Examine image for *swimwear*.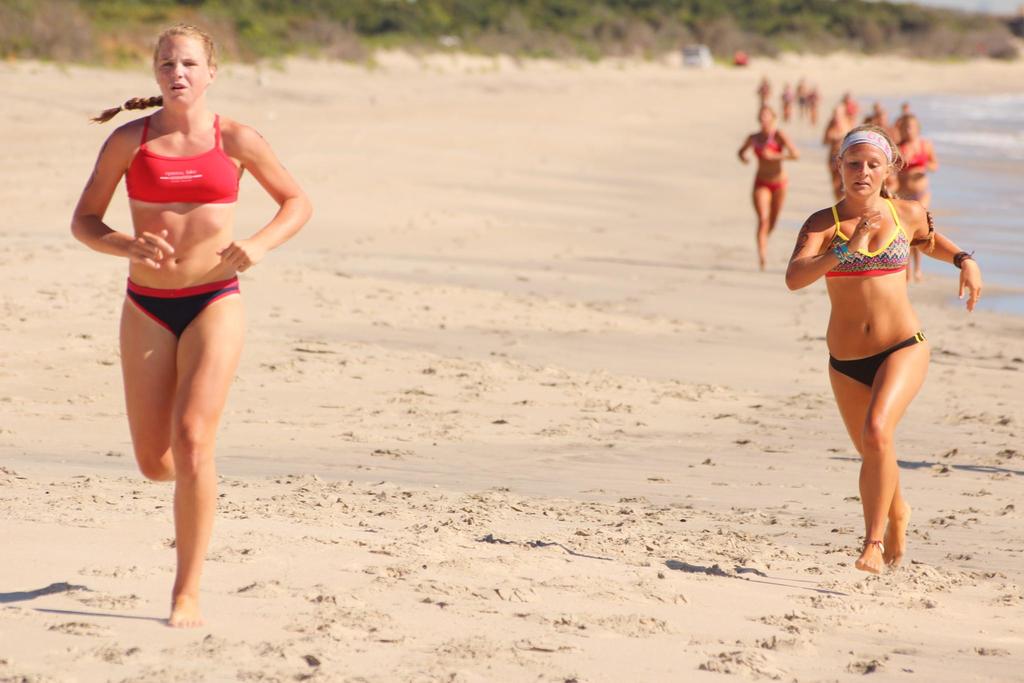
Examination result: BBox(124, 273, 243, 336).
